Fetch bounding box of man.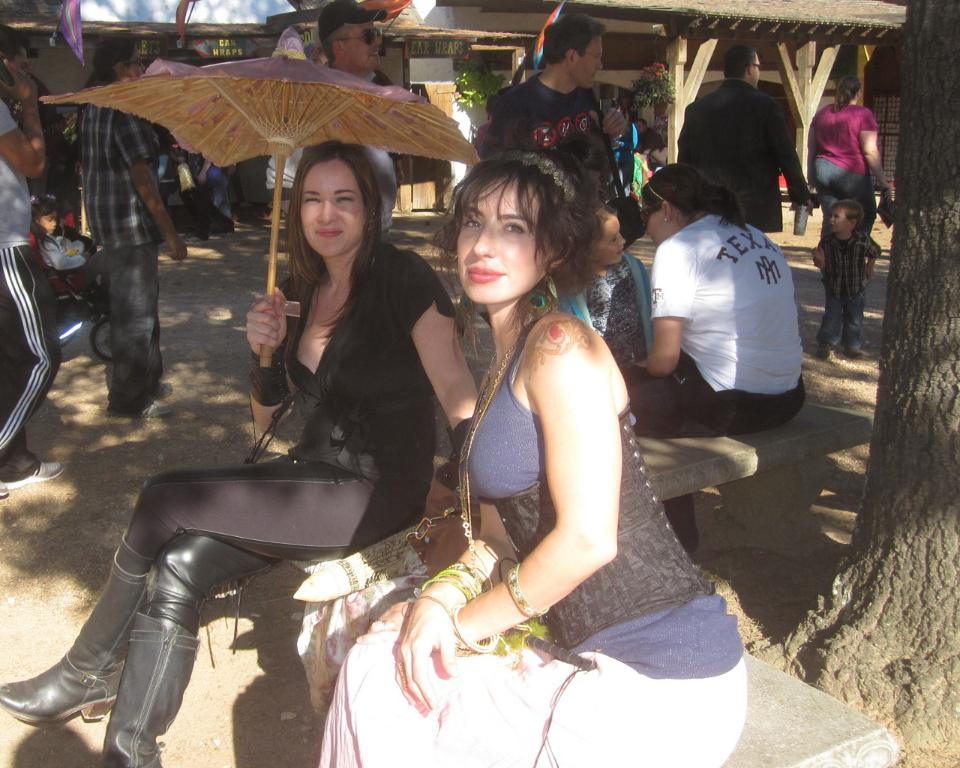
Bbox: [675, 41, 811, 233].
